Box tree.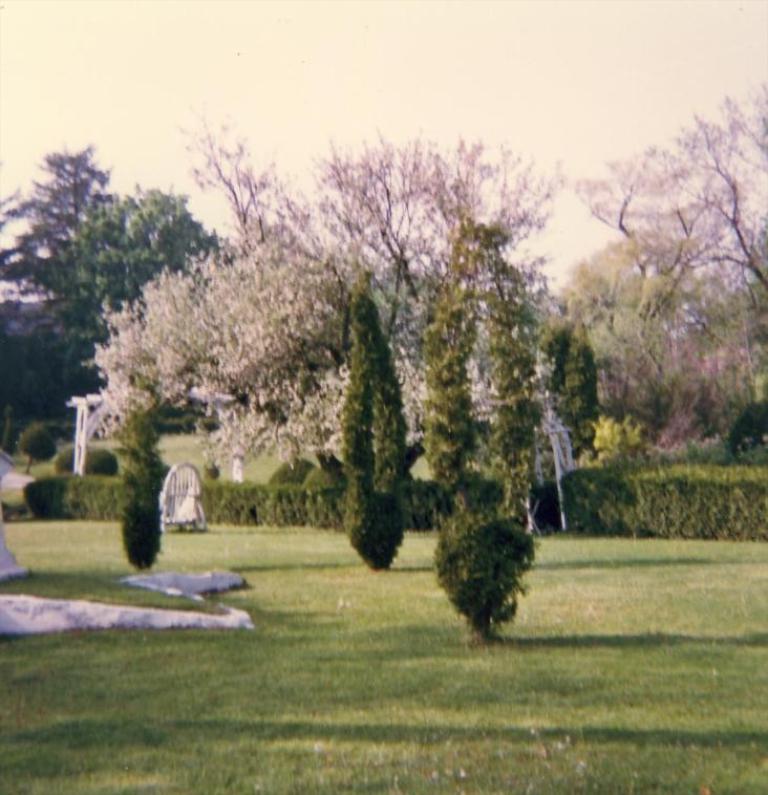
x1=564, y1=134, x2=733, y2=393.
